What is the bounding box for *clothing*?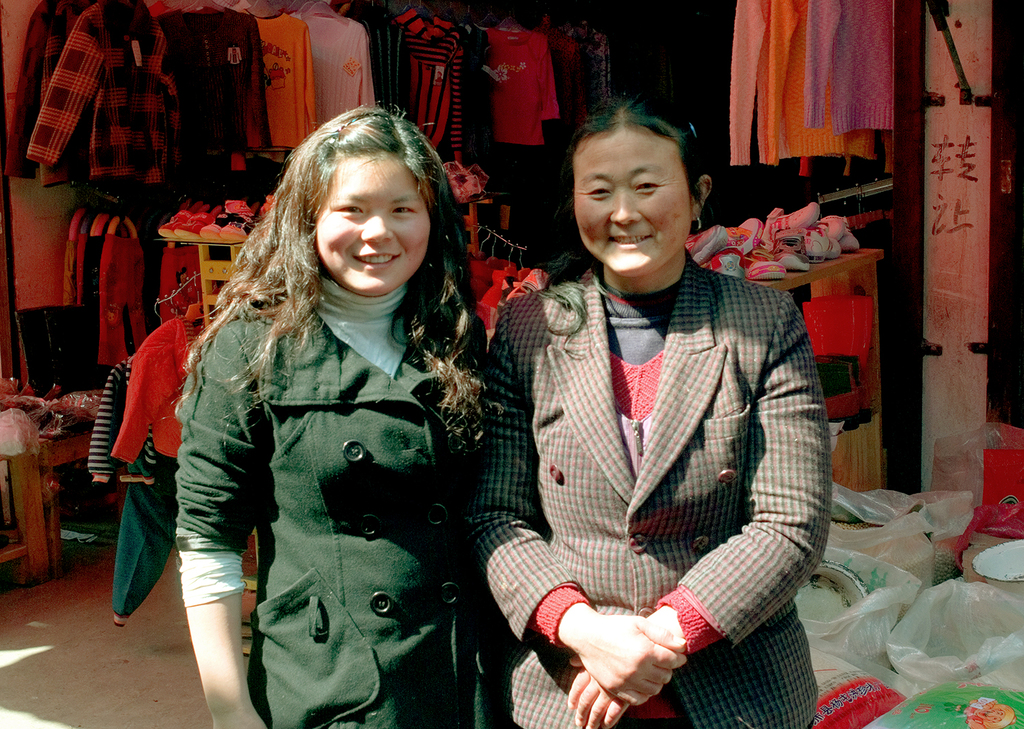
<region>471, 215, 829, 714</region>.
